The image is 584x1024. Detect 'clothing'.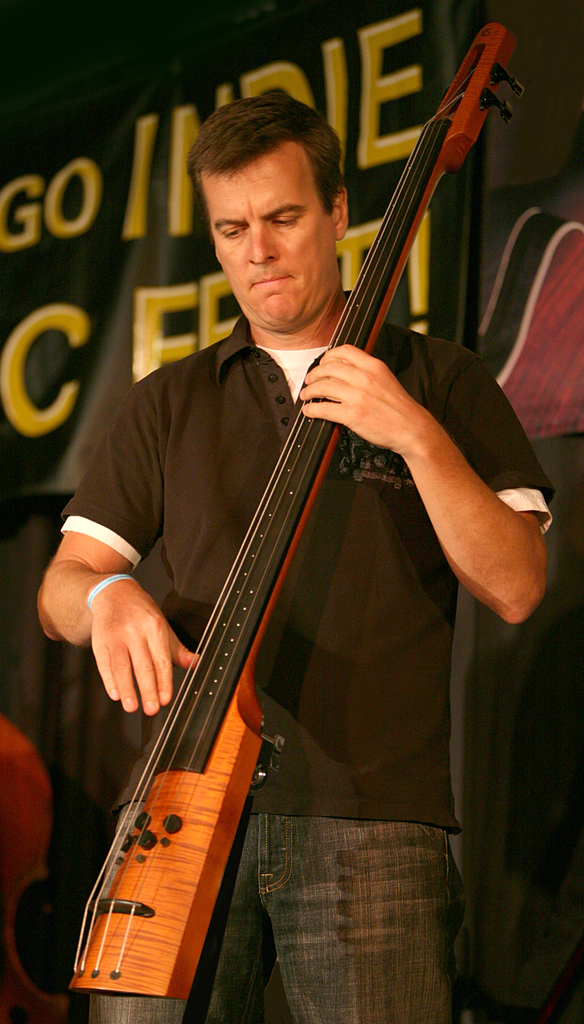
Detection: BBox(59, 292, 553, 1023).
